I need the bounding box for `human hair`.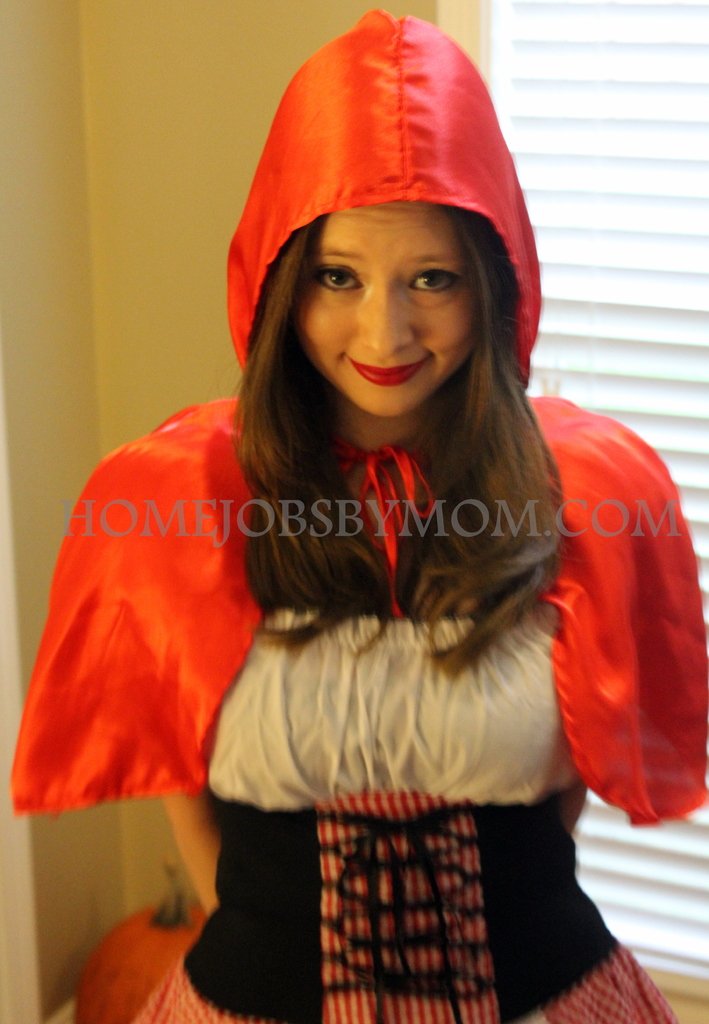
Here it is: l=213, t=109, r=555, b=552.
